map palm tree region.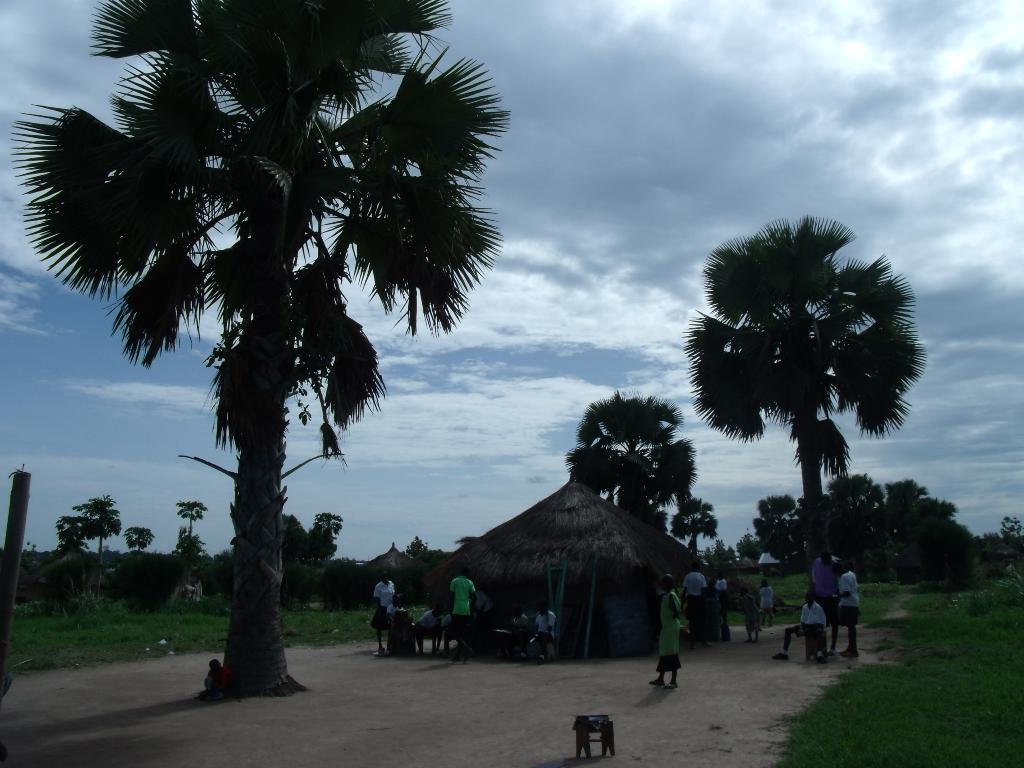
Mapped to pyautogui.locateOnScreen(20, 32, 525, 743).
